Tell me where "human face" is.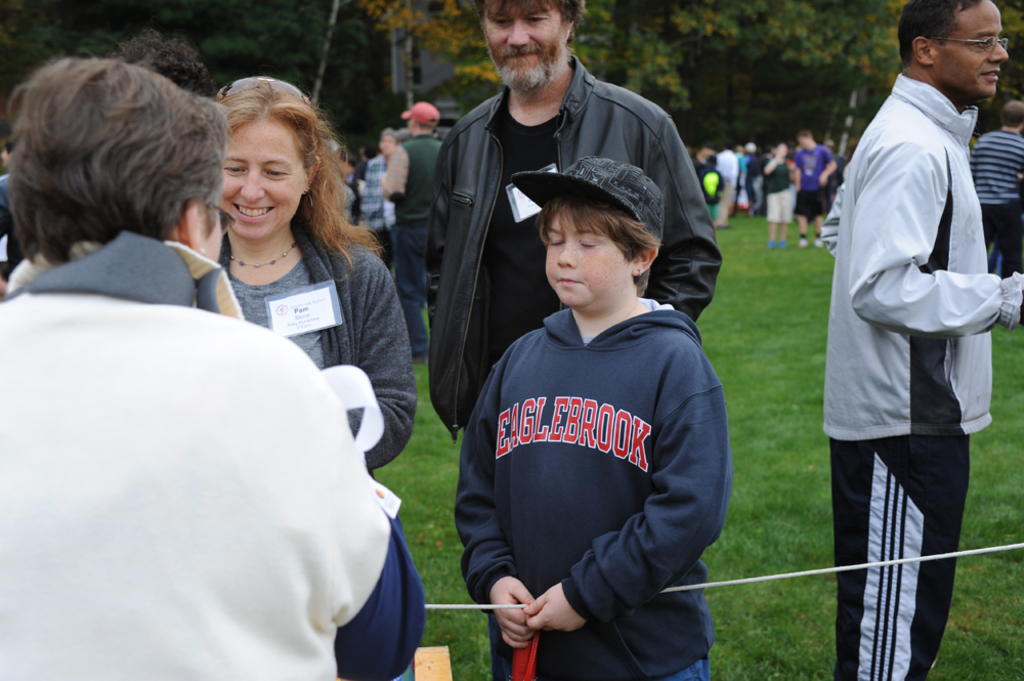
"human face" is at {"left": 206, "top": 116, "right": 304, "bottom": 236}.
